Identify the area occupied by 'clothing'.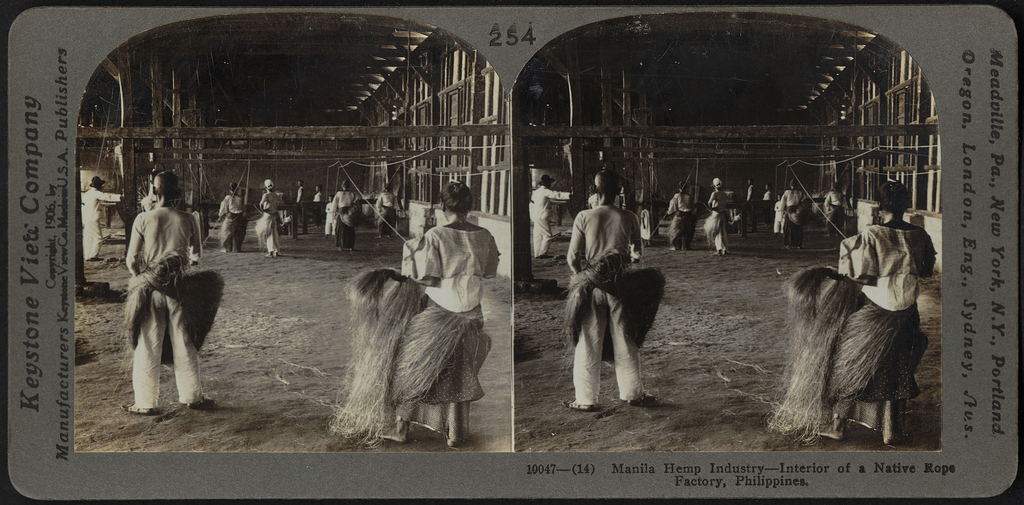
Area: <bbox>838, 228, 929, 449</bbox>.
